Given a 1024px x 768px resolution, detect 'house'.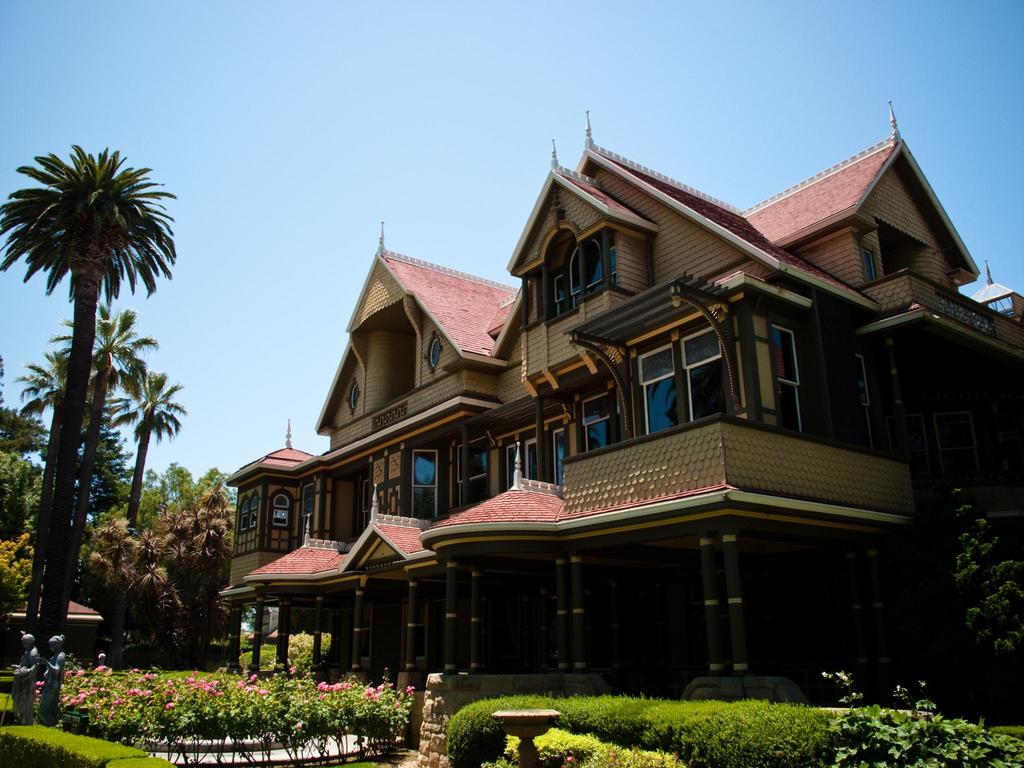
locate(246, 102, 982, 703).
